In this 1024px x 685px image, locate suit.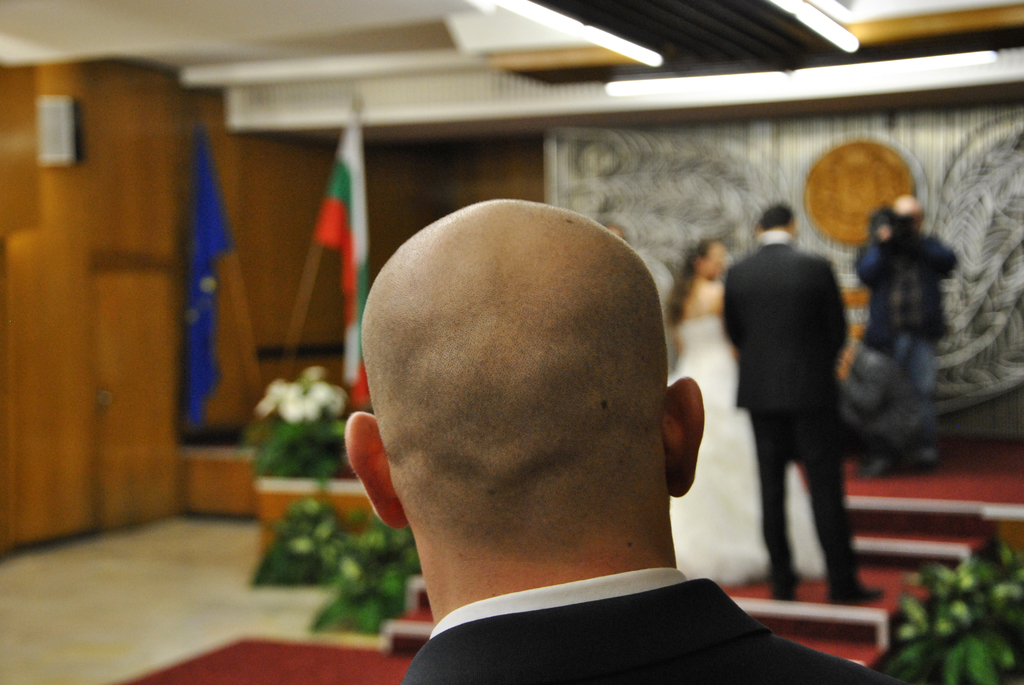
Bounding box: rect(721, 235, 860, 603).
